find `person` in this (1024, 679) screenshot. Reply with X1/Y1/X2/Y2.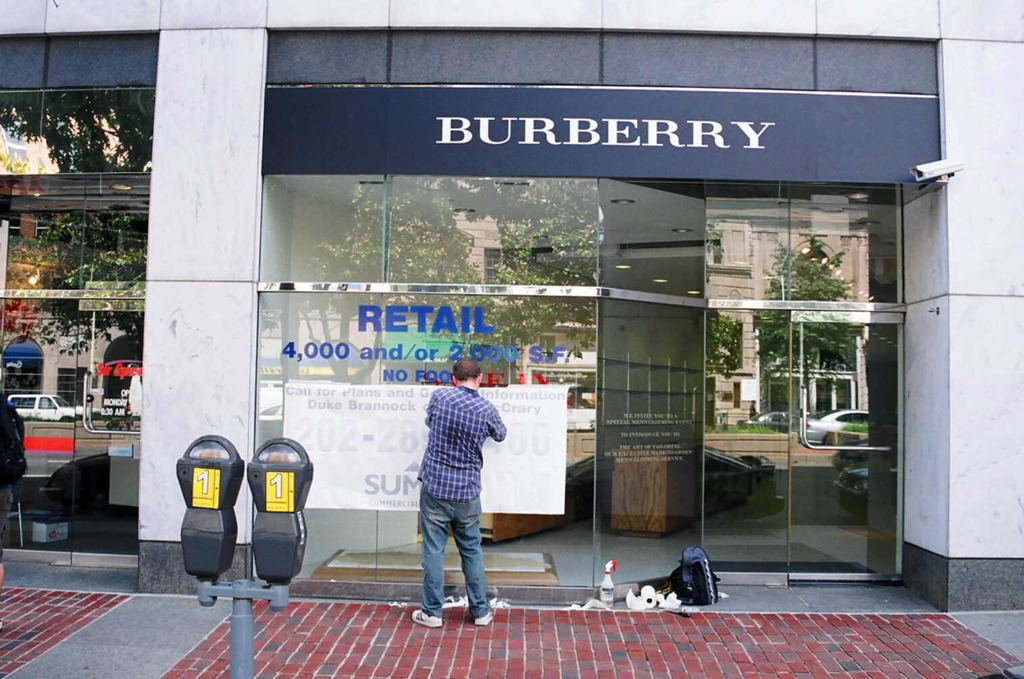
398/351/507/619.
